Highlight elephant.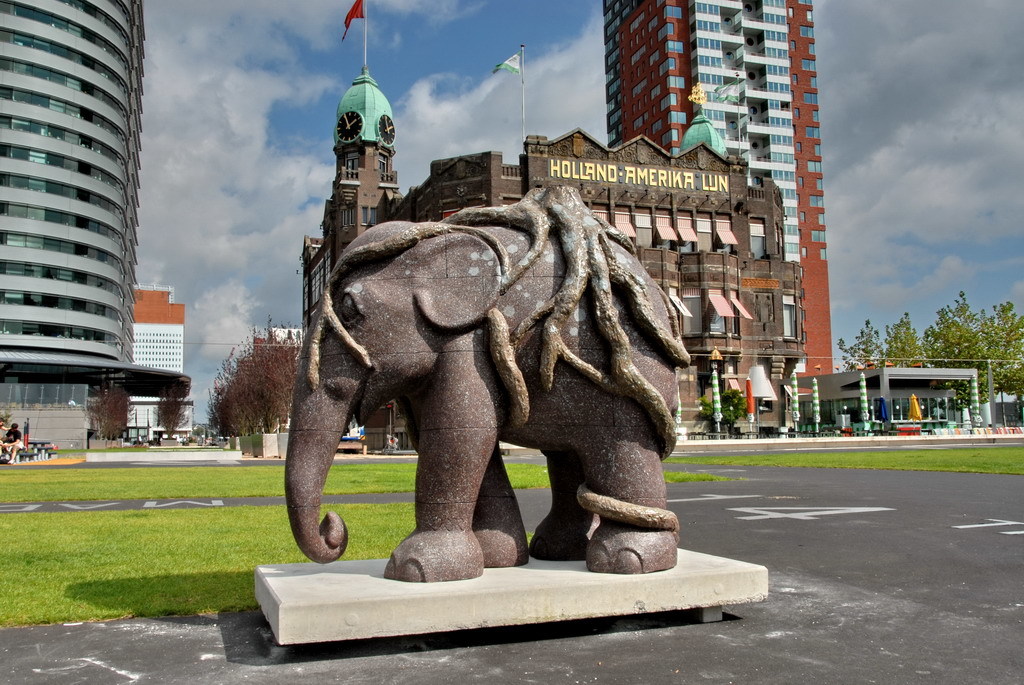
Highlighted region: locate(272, 184, 676, 596).
